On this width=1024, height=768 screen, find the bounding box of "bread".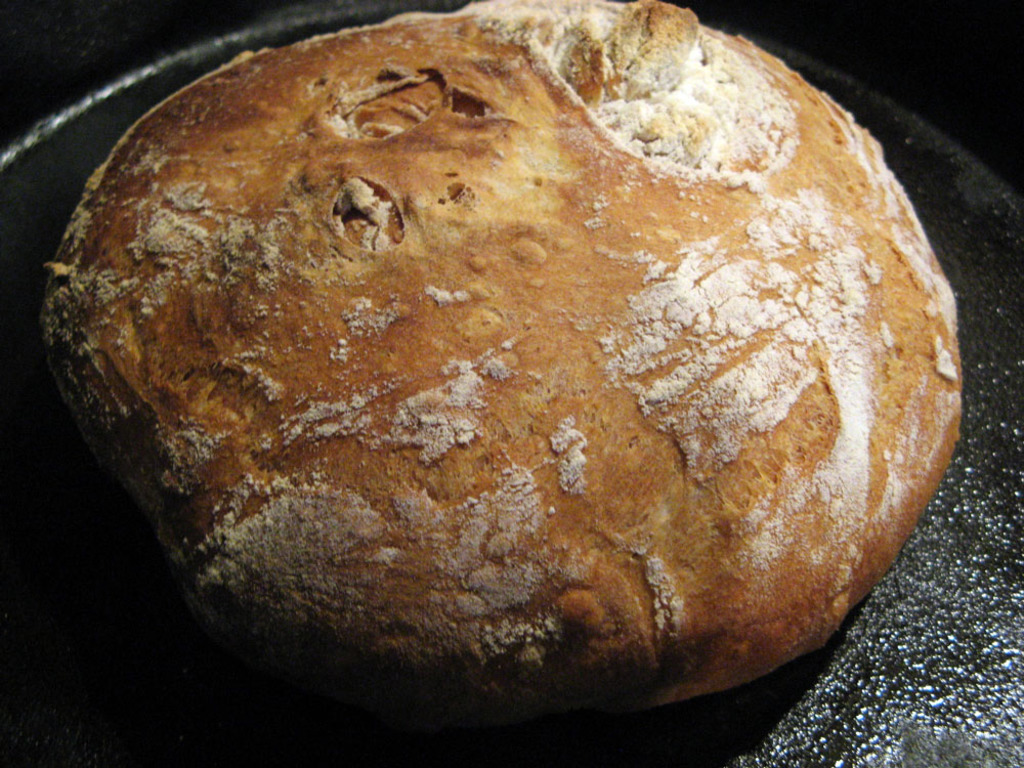
Bounding box: [32, 0, 969, 724].
